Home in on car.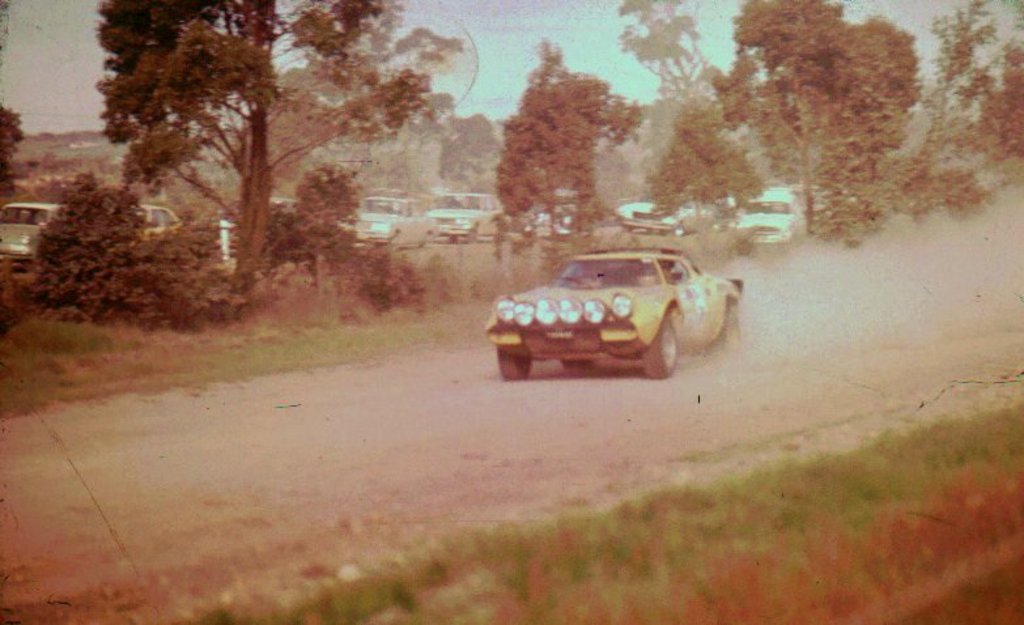
Homed in at 424, 192, 503, 246.
